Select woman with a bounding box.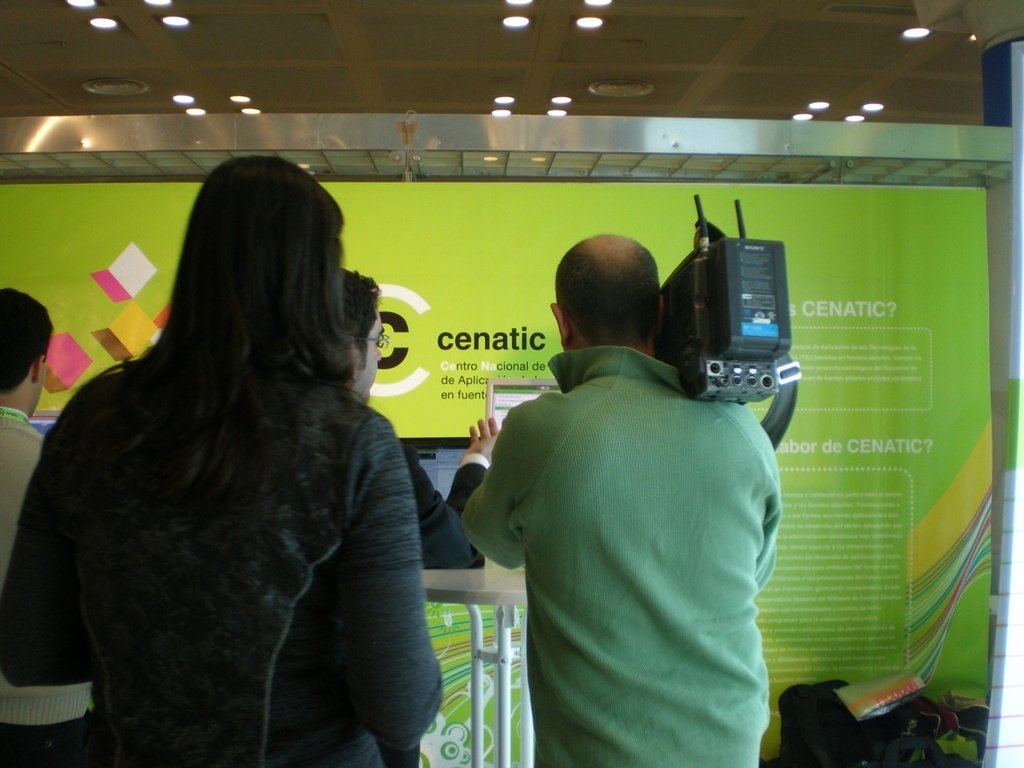
<box>20,130,454,763</box>.
